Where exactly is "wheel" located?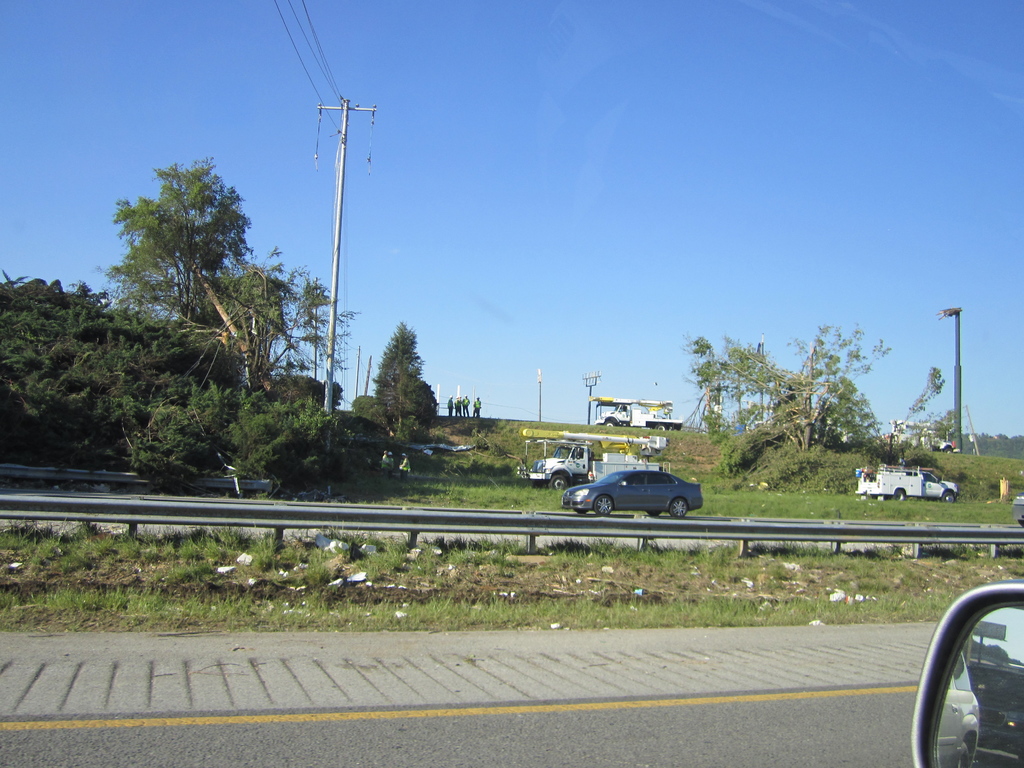
Its bounding box is x1=552, y1=471, x2=573, y2=490.
